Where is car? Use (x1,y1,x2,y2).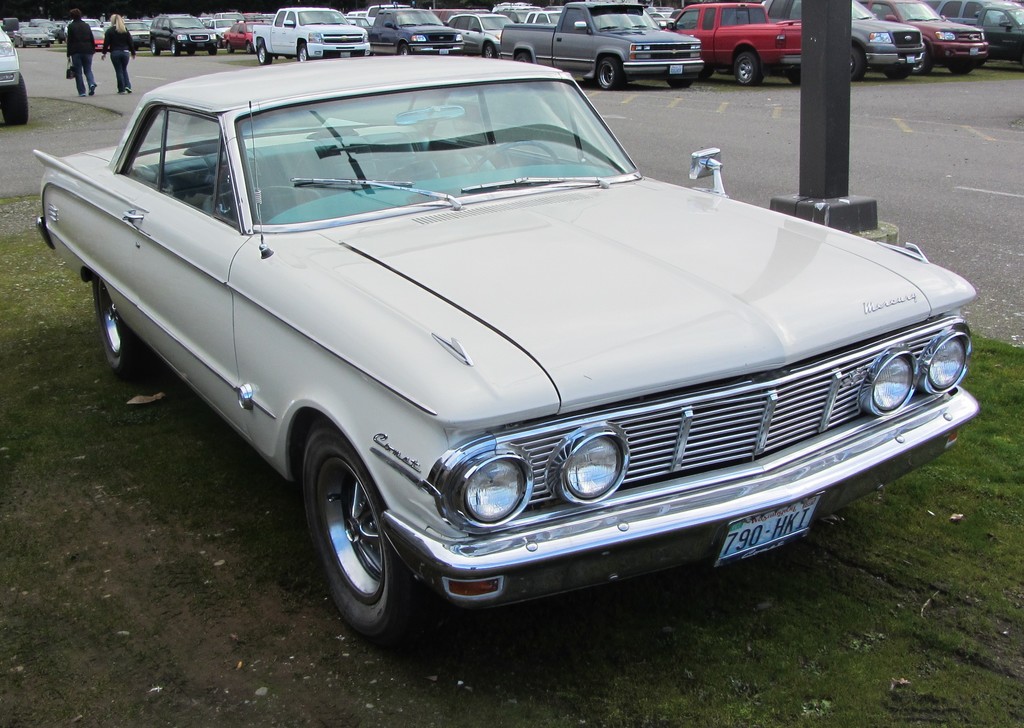
(1,22,33,125).
